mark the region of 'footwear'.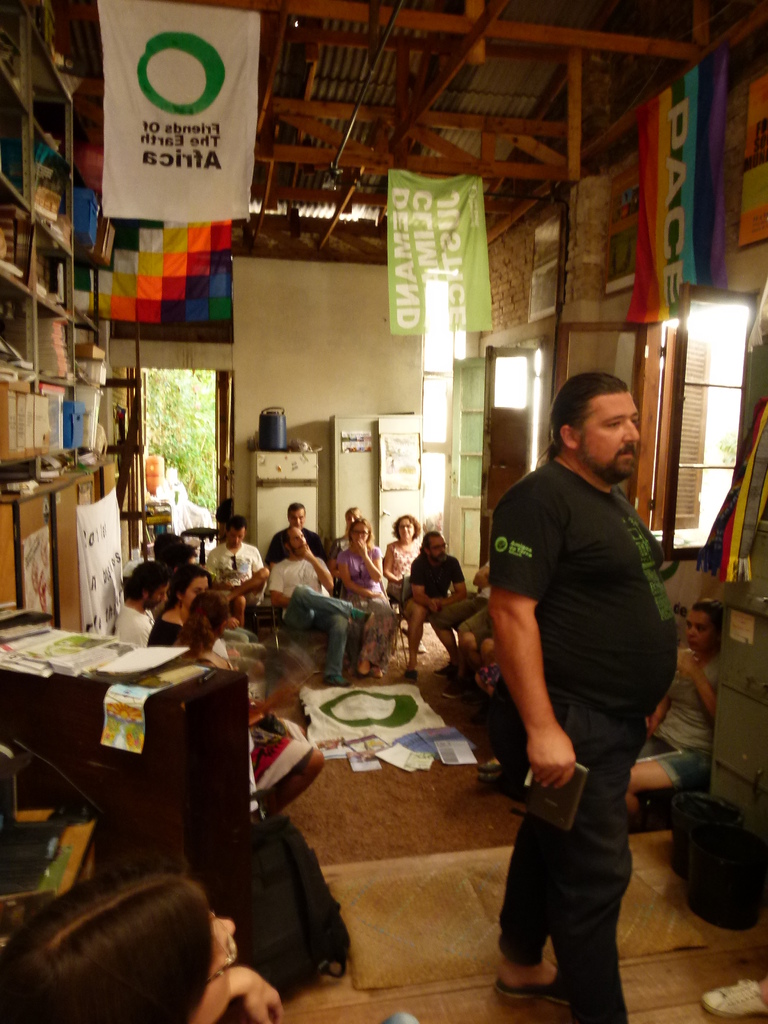
Region: 404/668/420/682.
